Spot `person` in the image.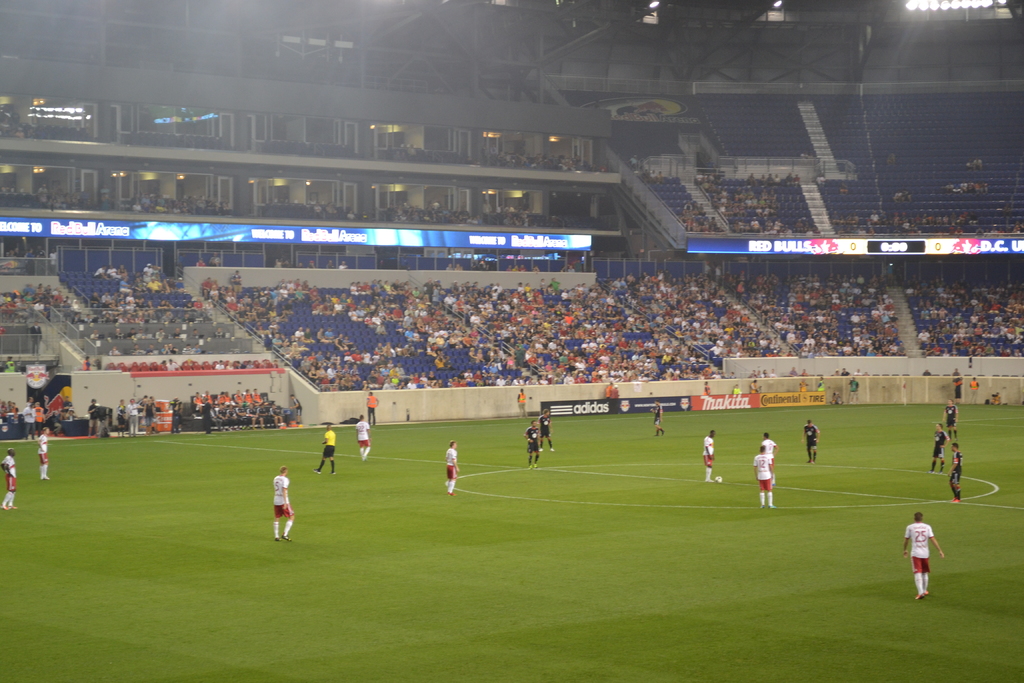
`person` found at Rect(943, 399, 957, 434).
